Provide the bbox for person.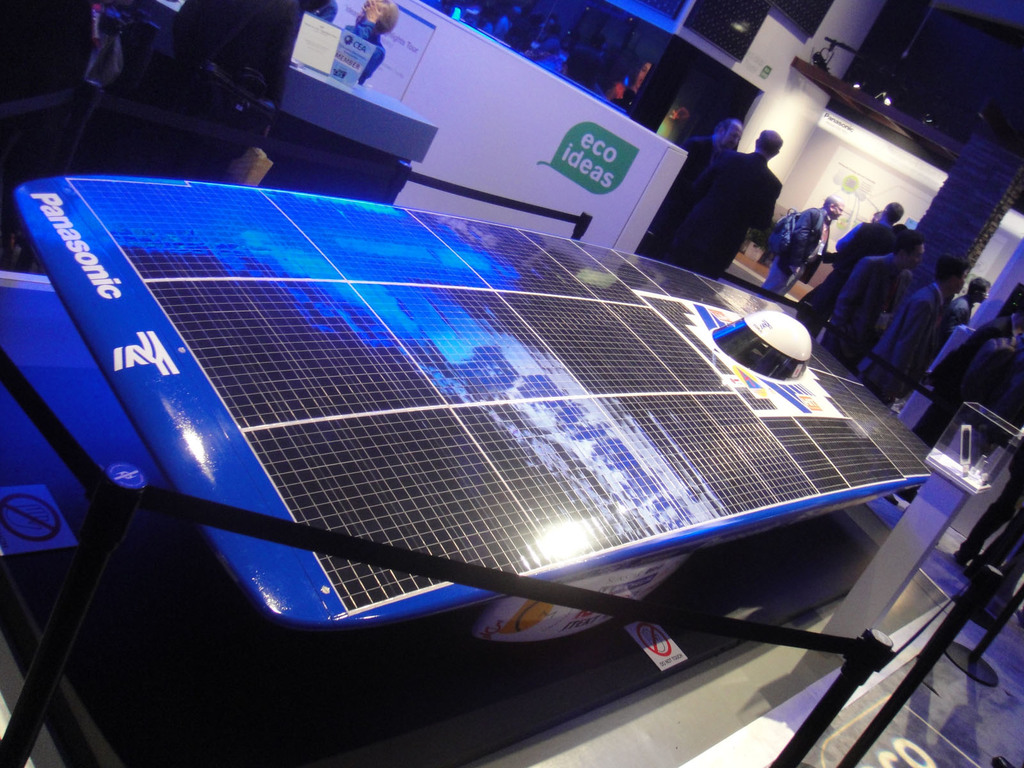
bbox(343, 0, 390, 90).
